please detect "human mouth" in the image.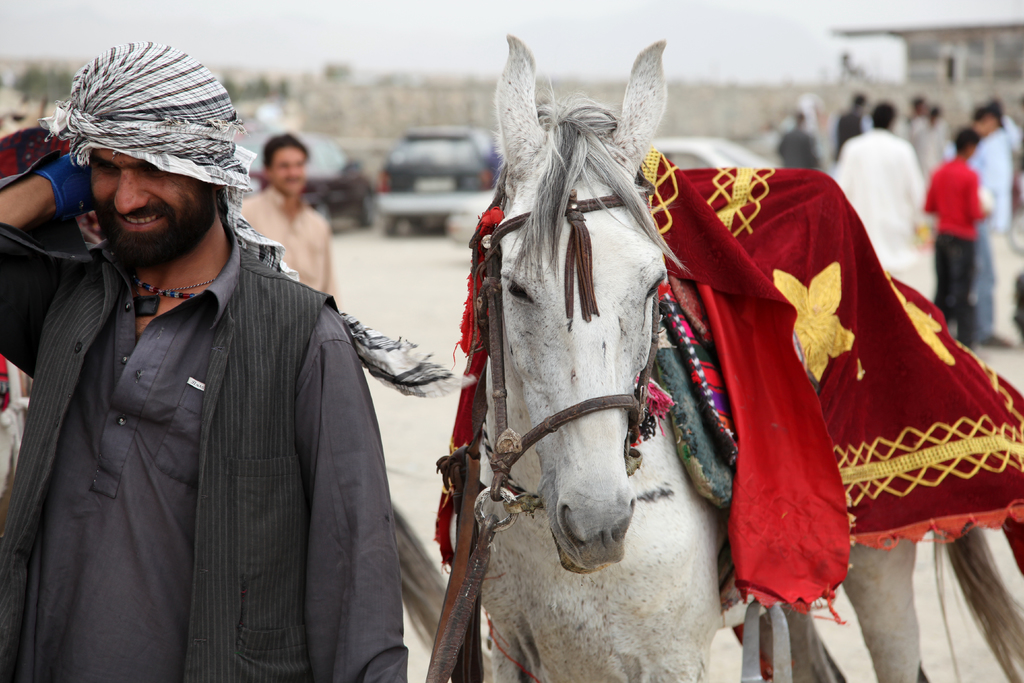
BBox(113, 209, 161, 230).
